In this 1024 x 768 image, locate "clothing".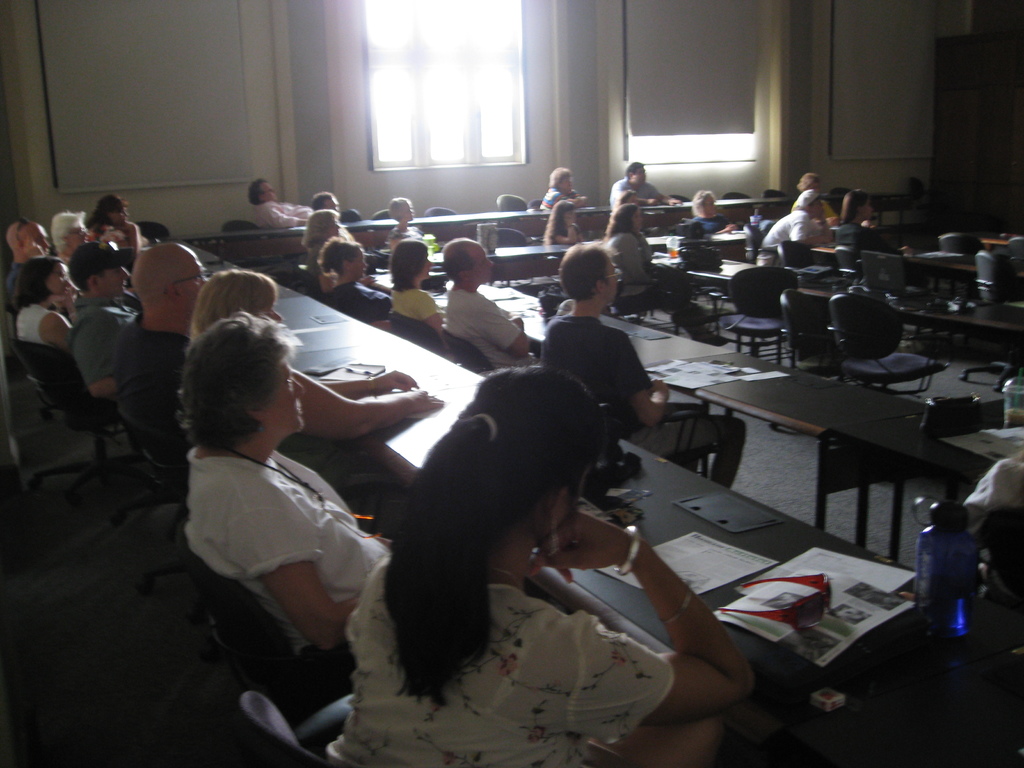
Bounding box: Rect(324, 282, 394, 319).
